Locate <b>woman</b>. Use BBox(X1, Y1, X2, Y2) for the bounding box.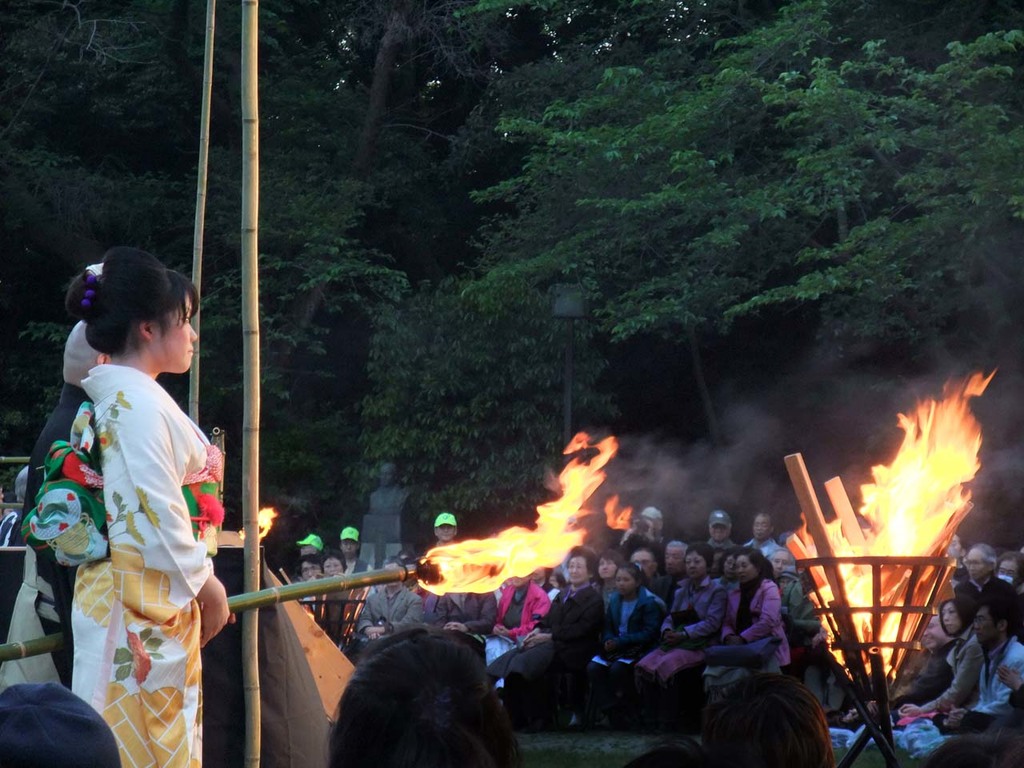
BBox(891, 597, 982, 722).
